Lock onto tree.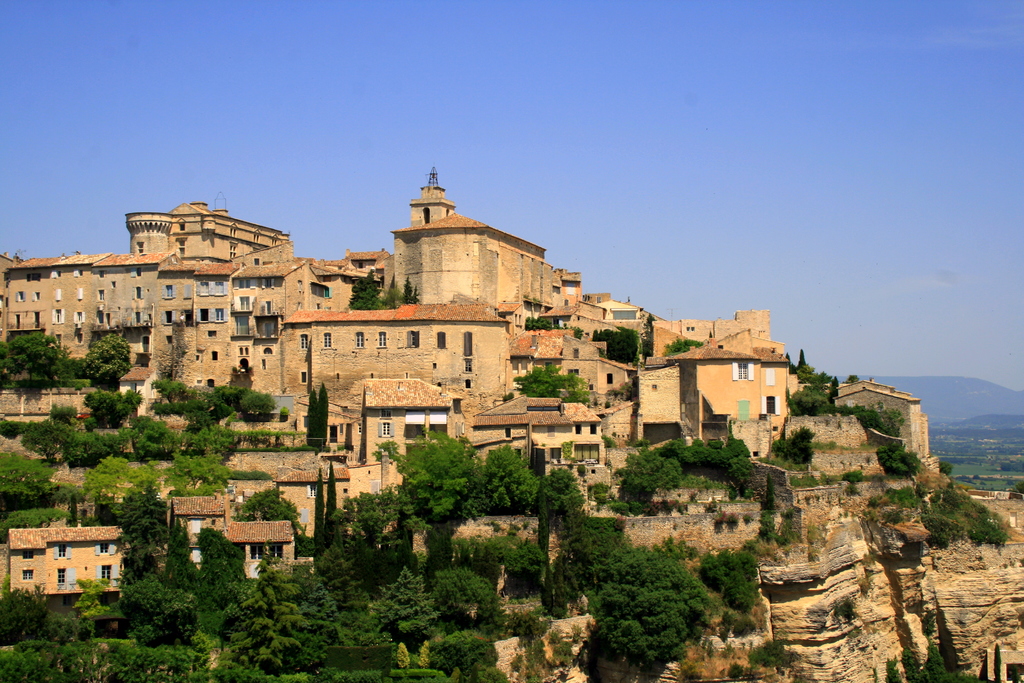
Locked: 901, 645, 916, 682.
